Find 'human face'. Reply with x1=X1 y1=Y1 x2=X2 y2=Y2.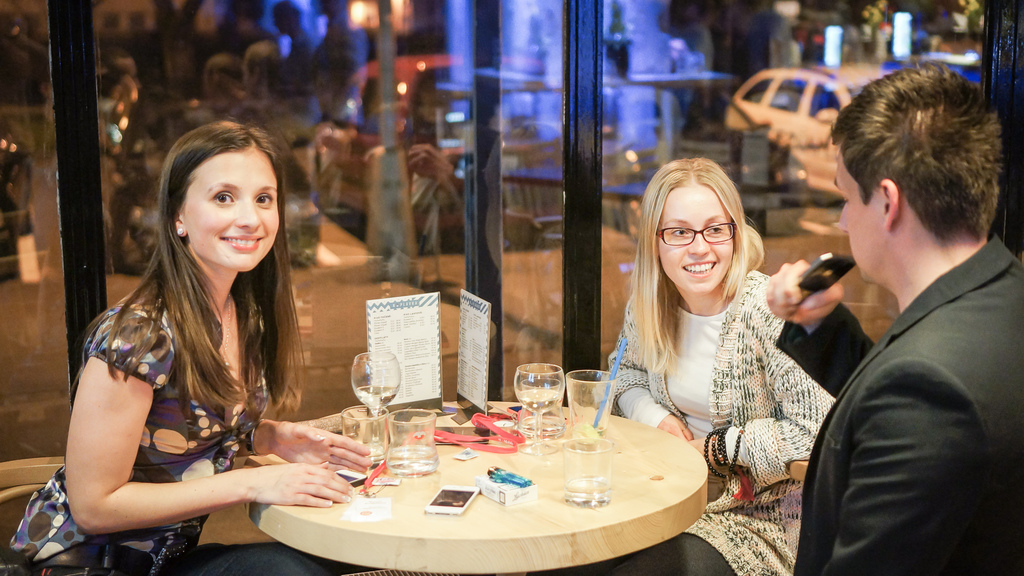
x1=658 y1=190 x2=733 y2=291.
